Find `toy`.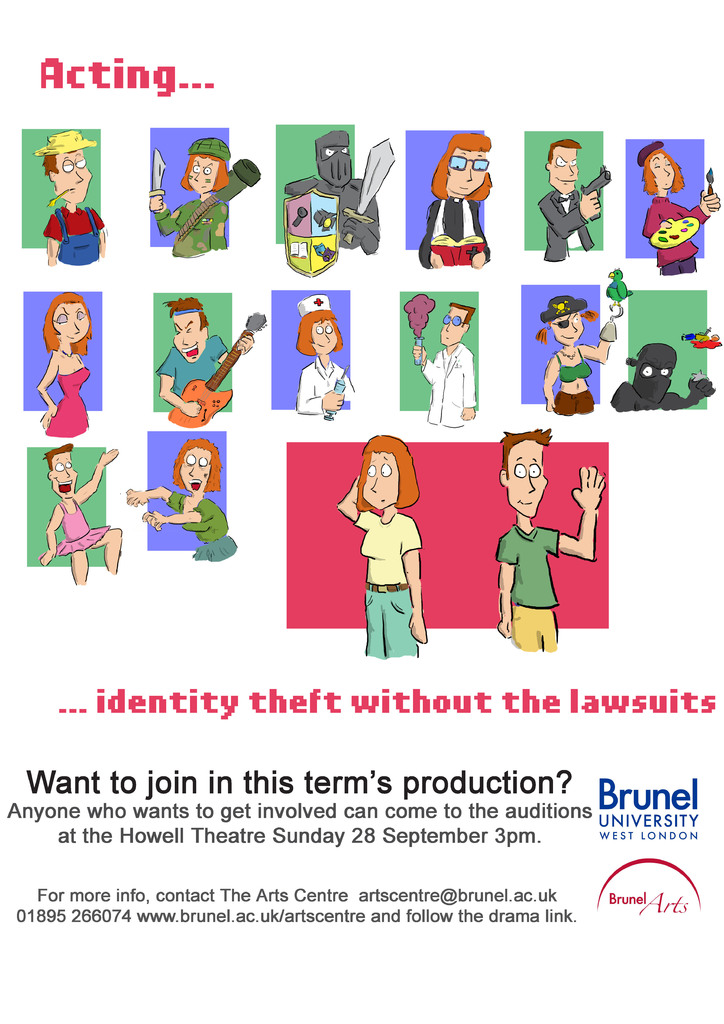
[296, 295, 355, 421].
